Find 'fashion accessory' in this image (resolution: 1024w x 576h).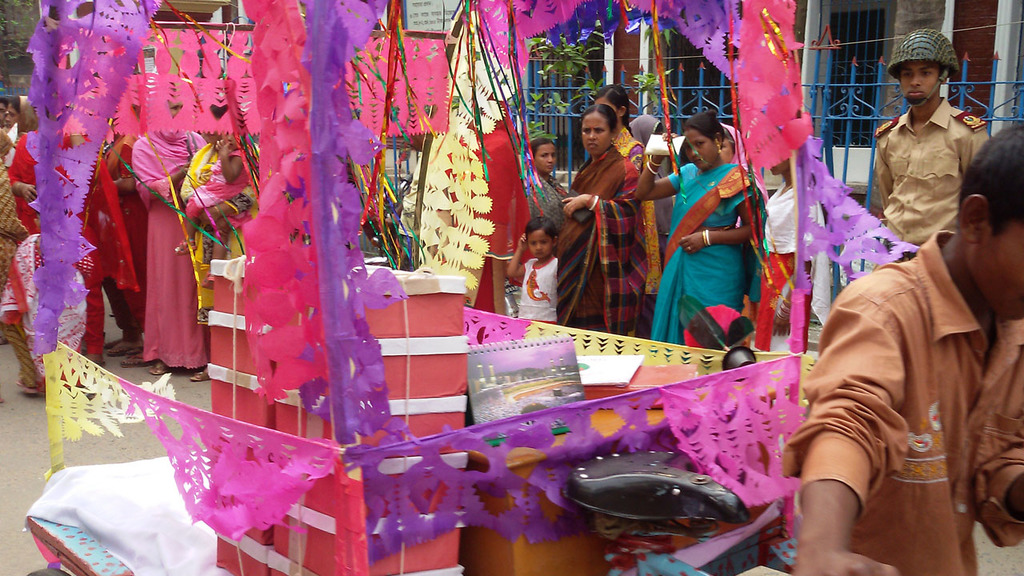
<region>644, 162, 661, 178</region>.
